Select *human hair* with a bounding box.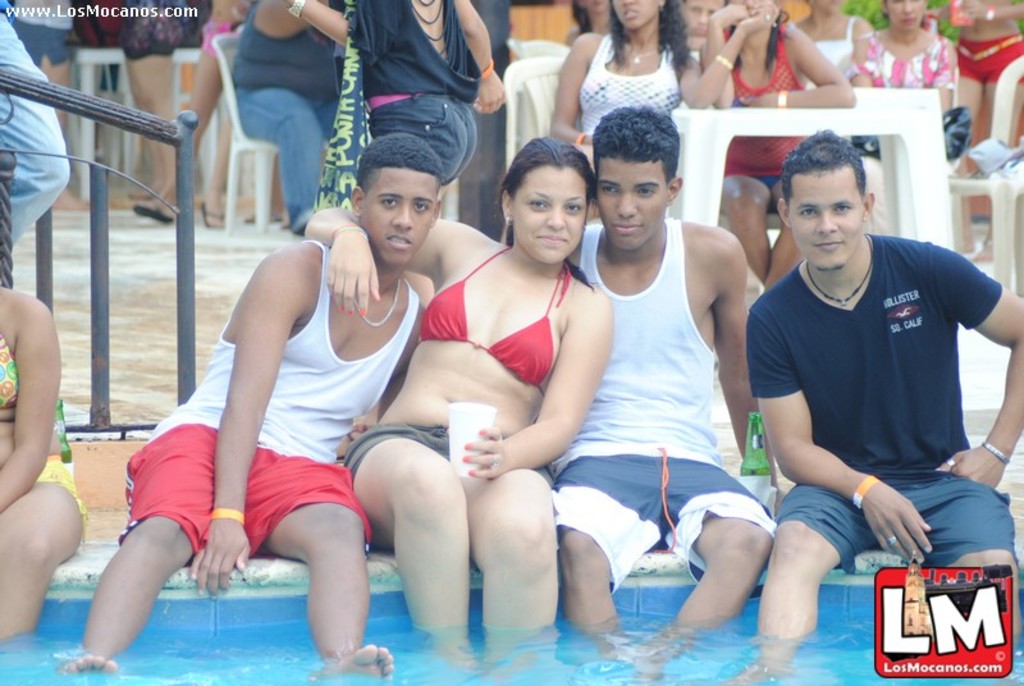
left=717, top=0, right=794, bottom=68.
